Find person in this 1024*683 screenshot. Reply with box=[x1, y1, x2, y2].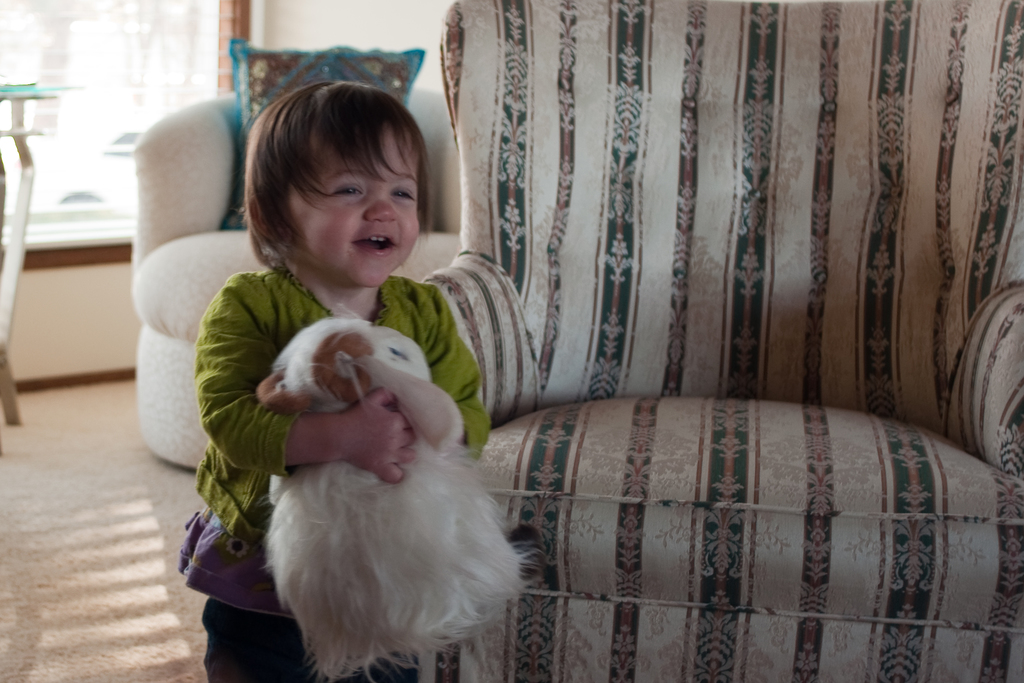
box=[163, 93, 547, 679].
